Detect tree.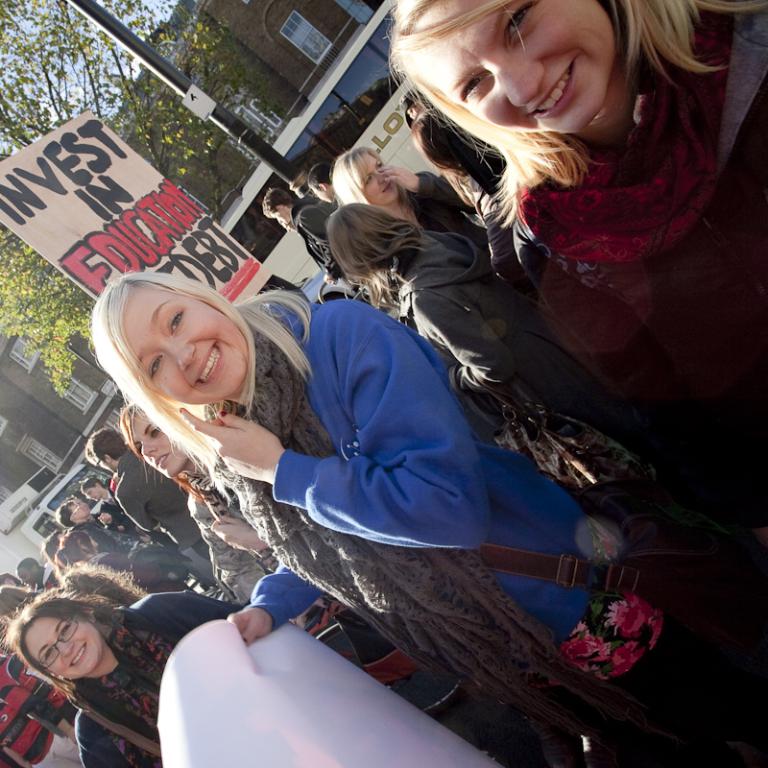
Detected at <bbox>0, 0, 232, 400</bbox>.
